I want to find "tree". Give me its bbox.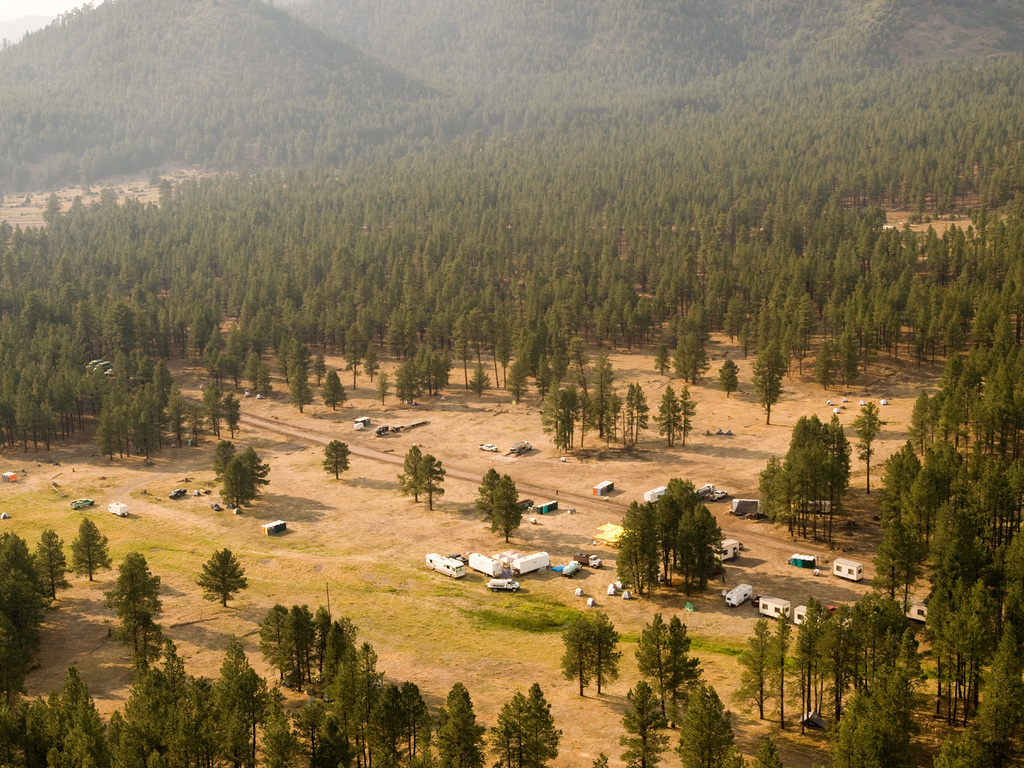
630,604,674,723.
